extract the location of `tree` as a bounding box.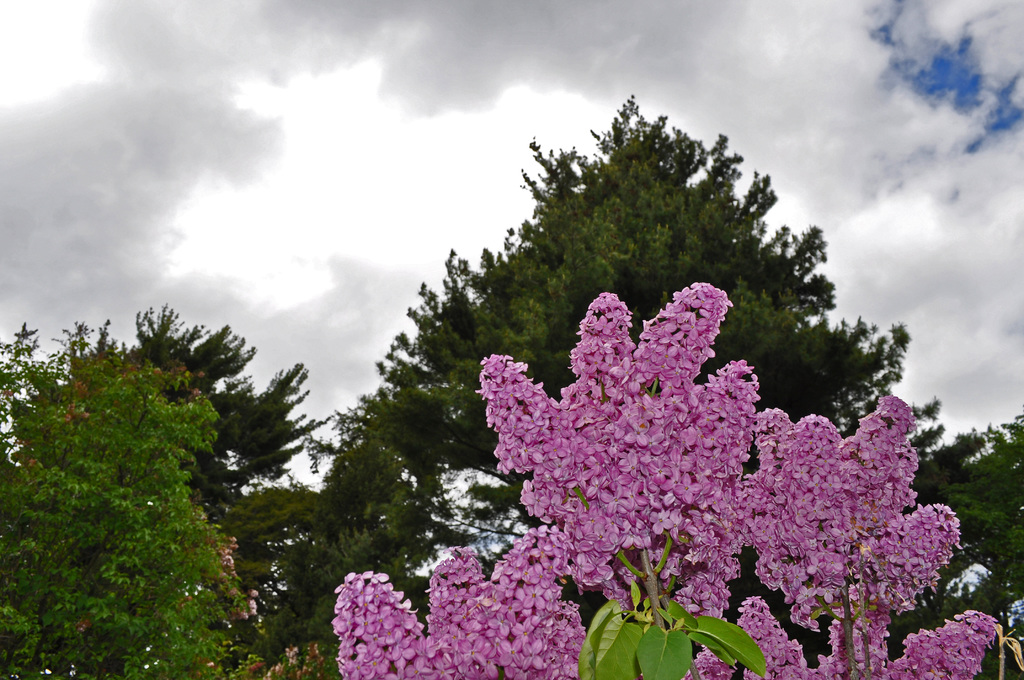
(x1=296, y1=93, x2=1023, y2=679).
